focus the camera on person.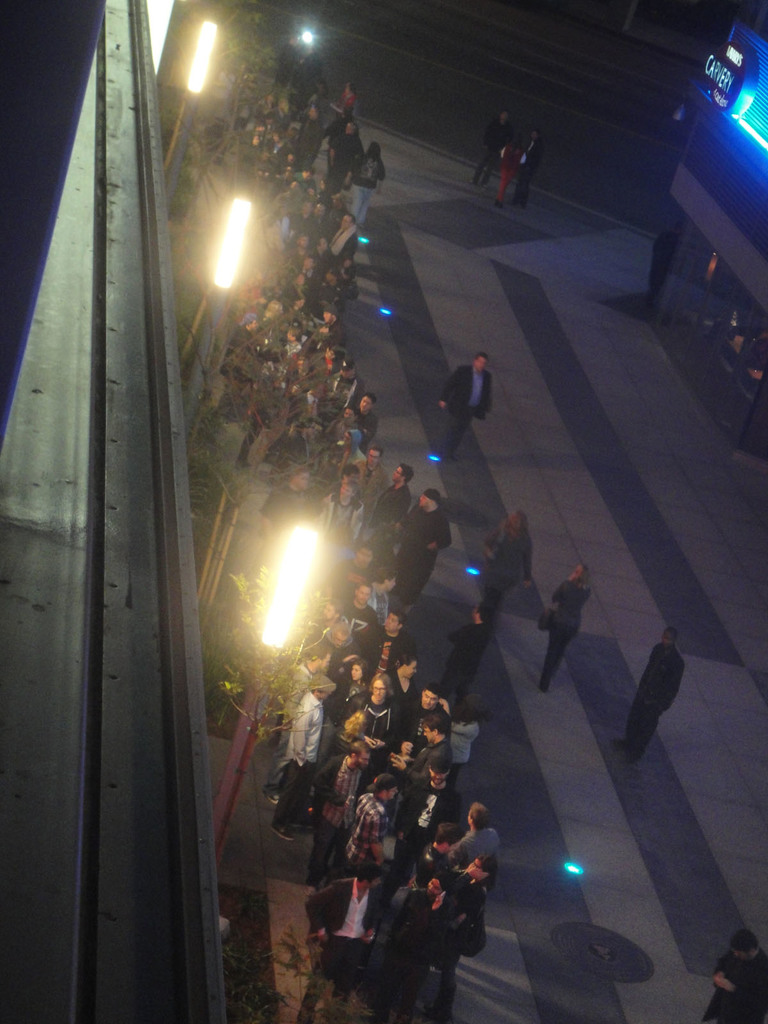
Focus region: [303, 860, 381, 1022].
